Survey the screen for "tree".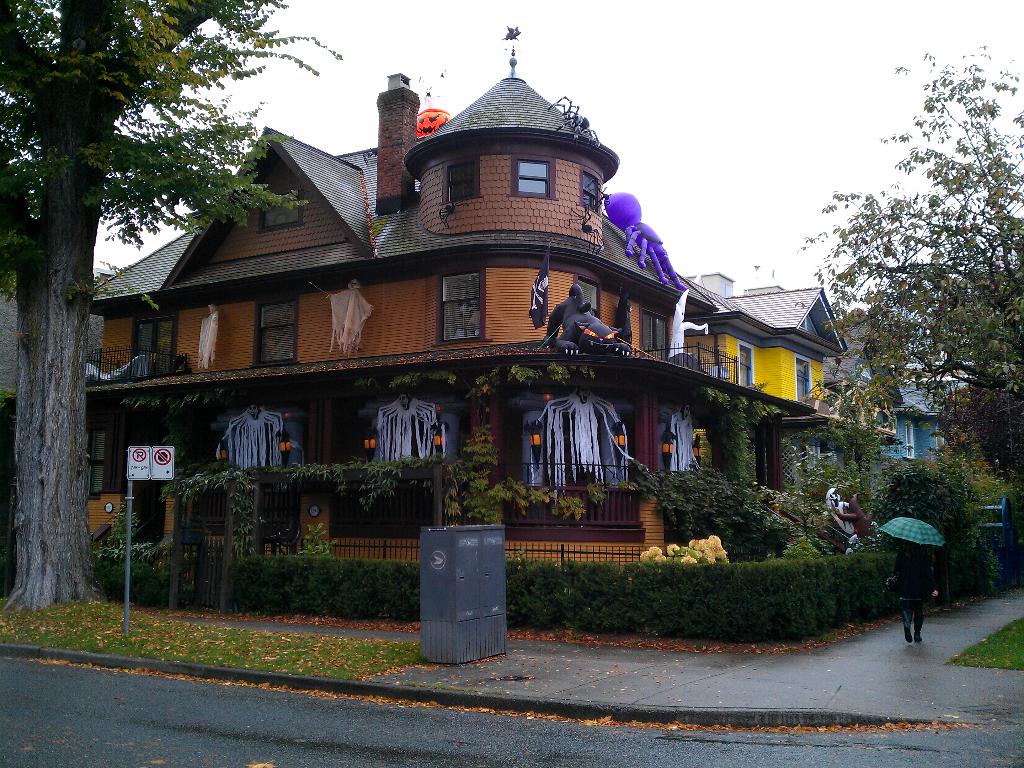
Survey found: bbox=[928, 378, 1023, 479].
